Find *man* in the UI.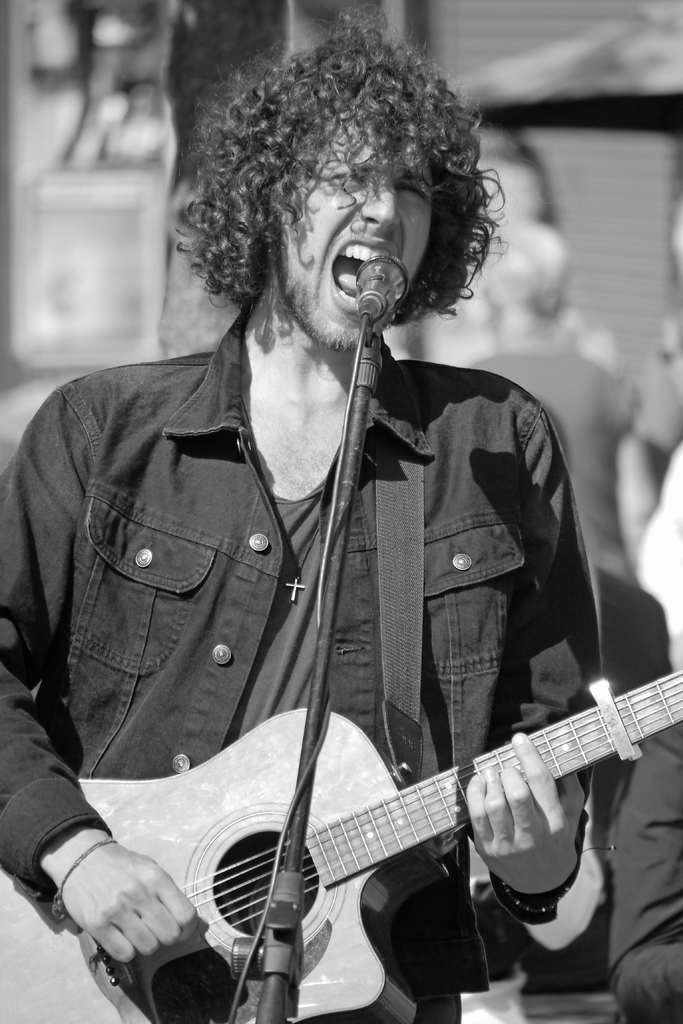
UI element at [left=0, top=12, right=601, bottom=1023].
